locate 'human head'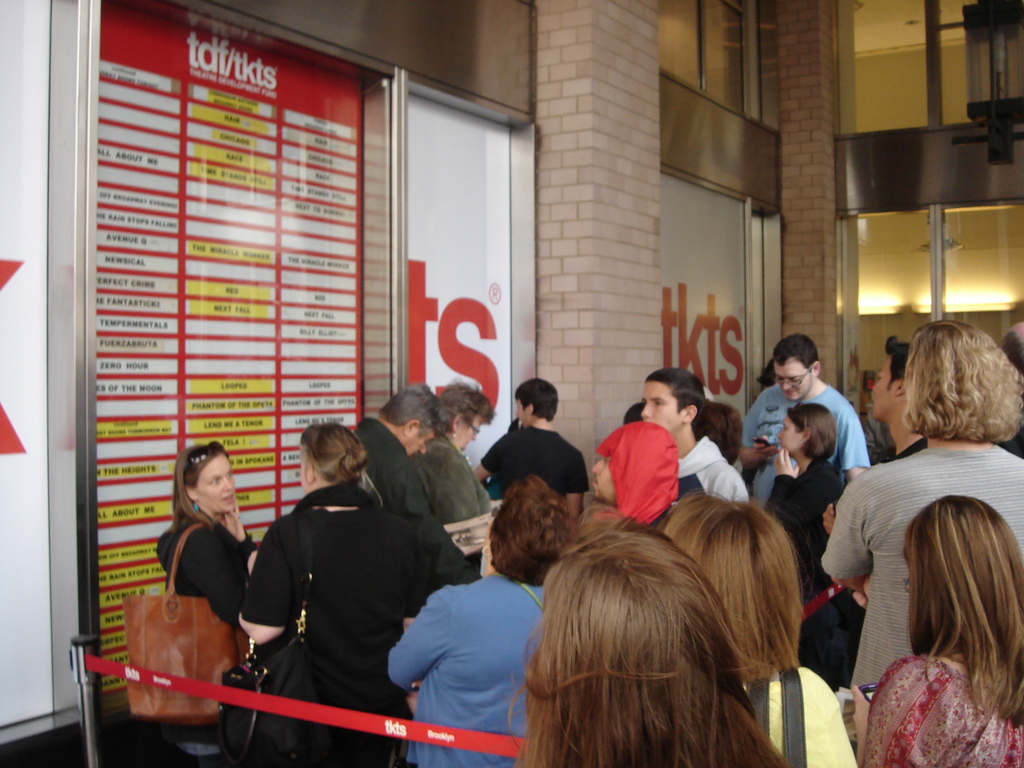
{"x1": 697, "y1": 398, "x2": 742, "y2": 463}
